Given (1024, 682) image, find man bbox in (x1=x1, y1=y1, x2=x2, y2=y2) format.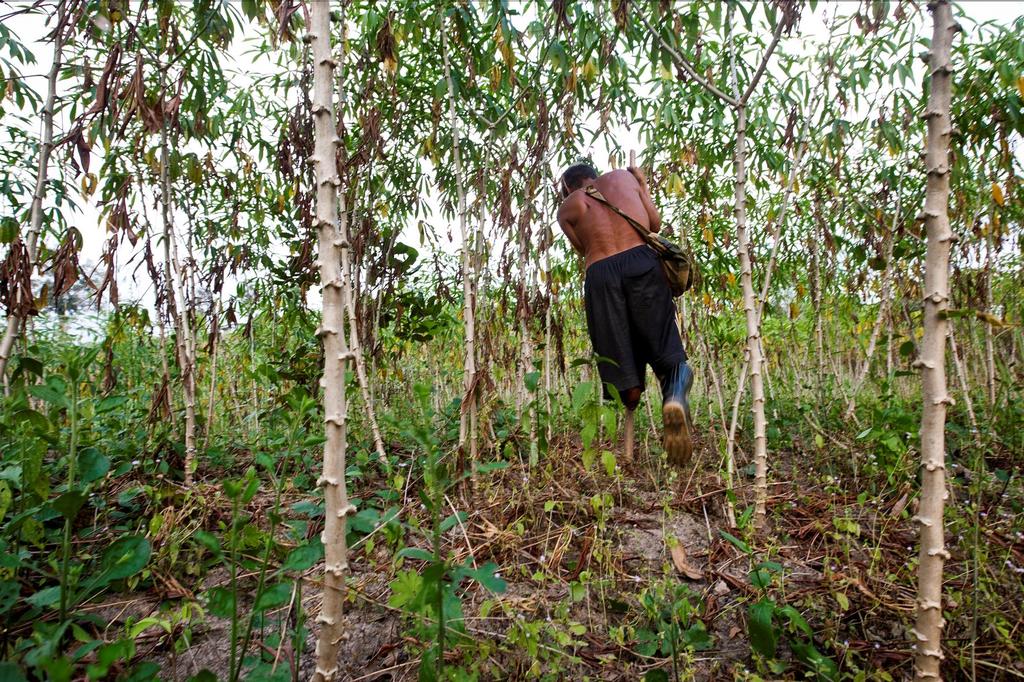
(x1=570, y1=166, x2=712, y2=466).
